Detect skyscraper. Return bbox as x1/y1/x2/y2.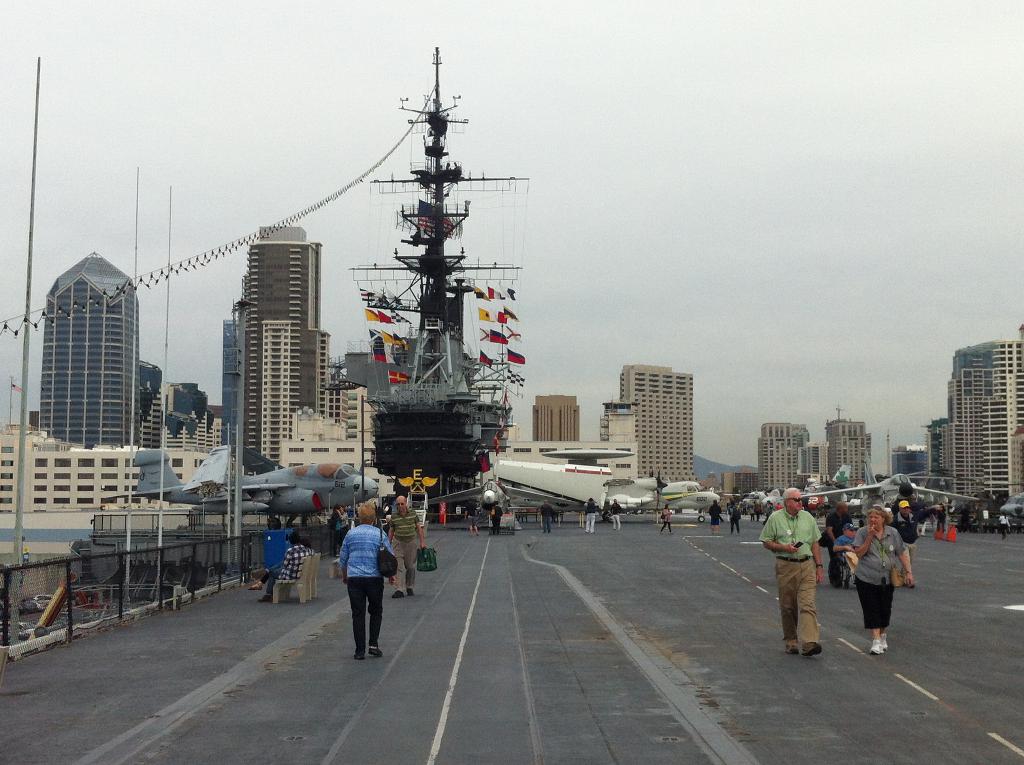
33/255/143/447.
